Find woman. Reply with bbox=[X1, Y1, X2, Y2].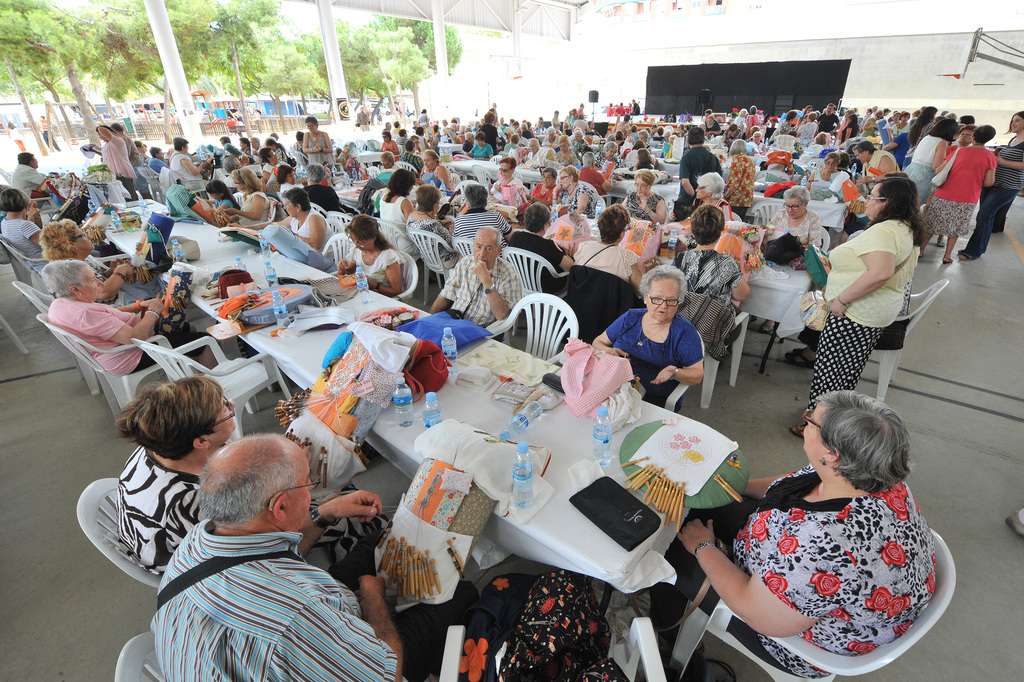
bbox=[763, 186, 817, 254].
